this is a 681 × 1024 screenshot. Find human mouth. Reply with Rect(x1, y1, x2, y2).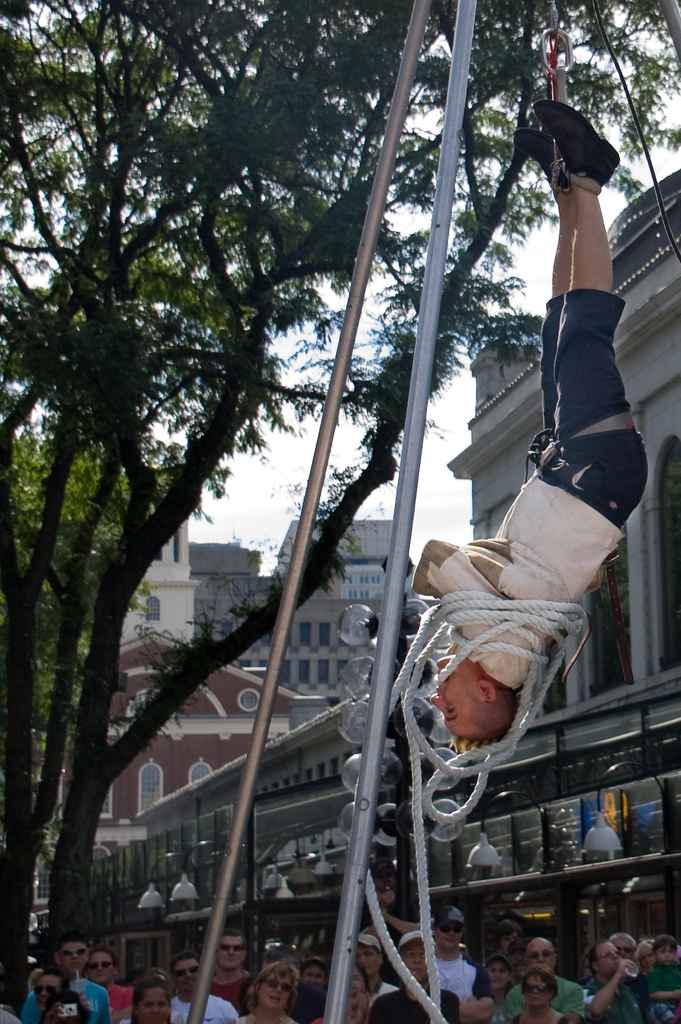
Rect(184, 979, 195, 984).
